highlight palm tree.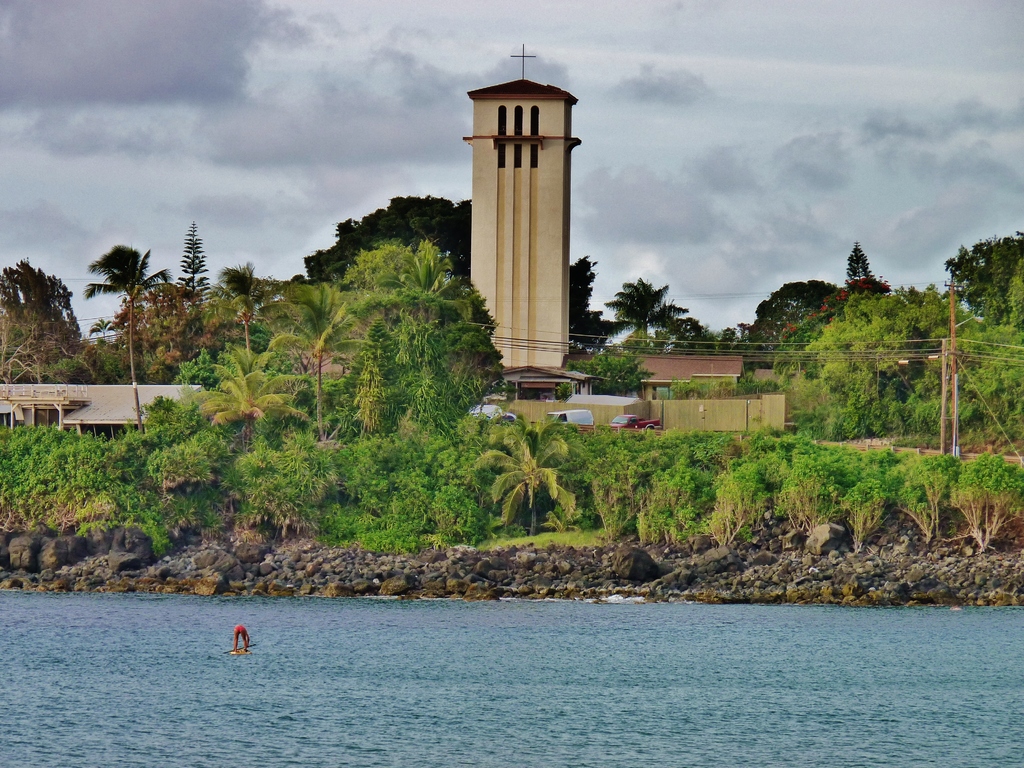
Highlighted region: pyautogui.locateOnScreen(88, 241, 170, 437).
